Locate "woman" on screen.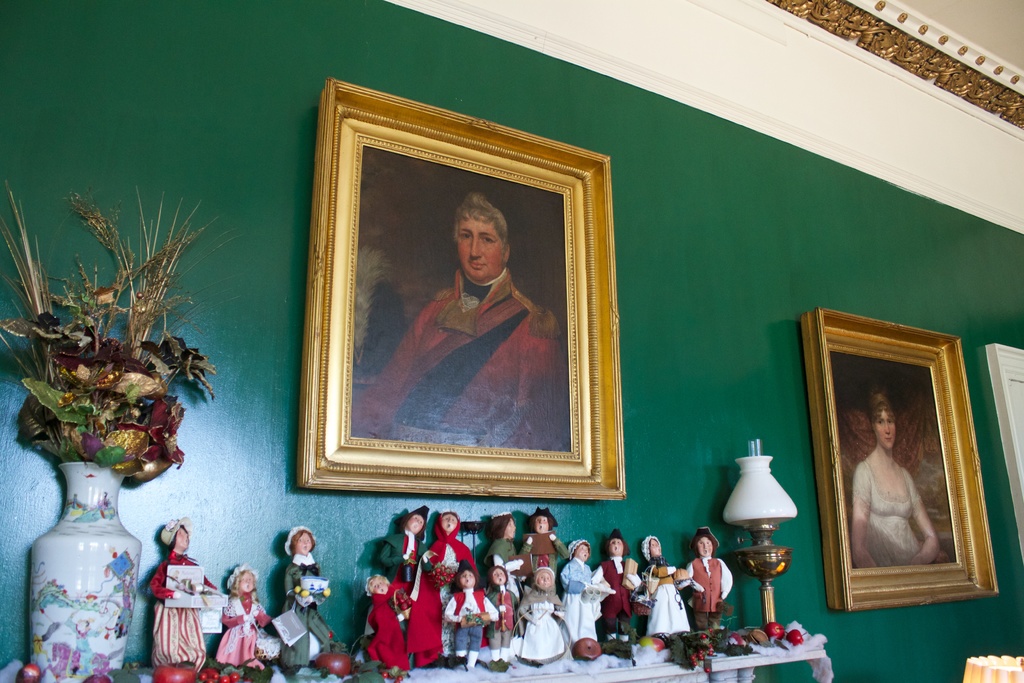
On screen at l=278, t=528, r=336, b=668.
